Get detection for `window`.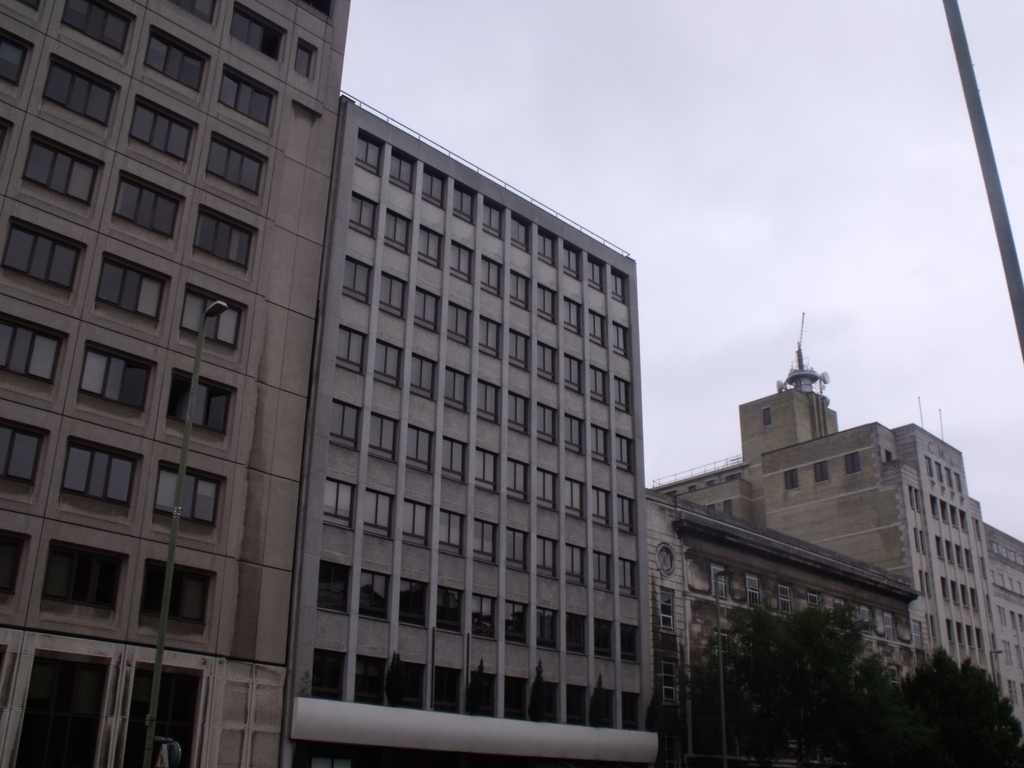
Detection: [x1=566, y1=543, x2=586, y2=587].
